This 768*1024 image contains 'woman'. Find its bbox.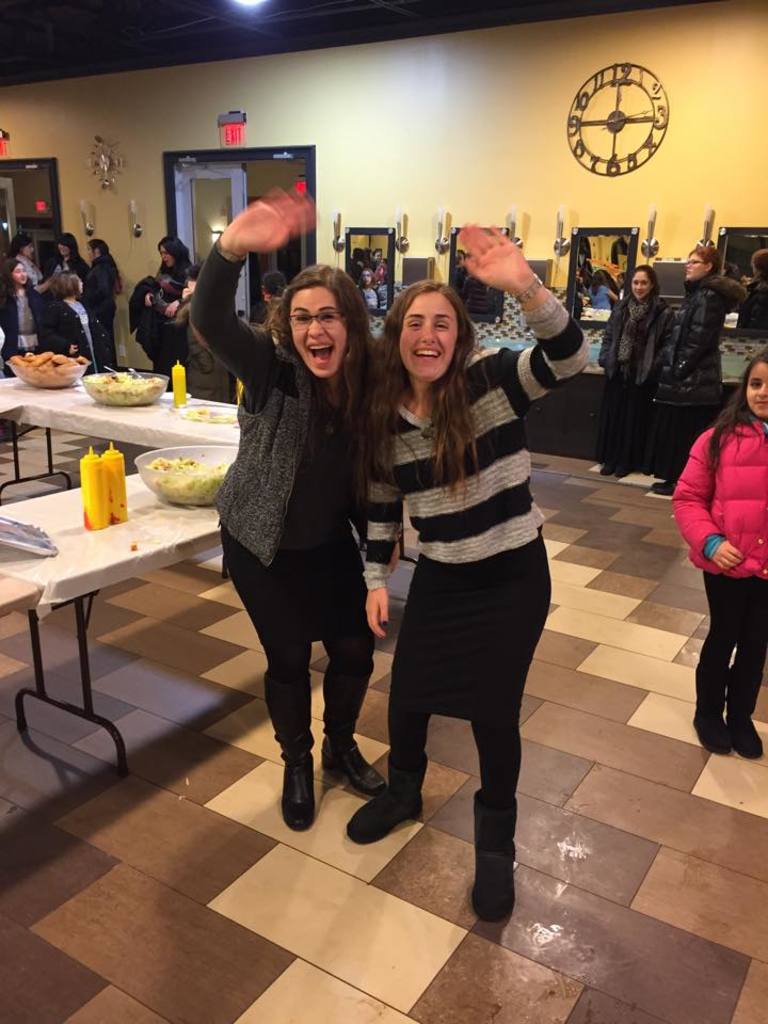
(76, 238, 121, 373).
